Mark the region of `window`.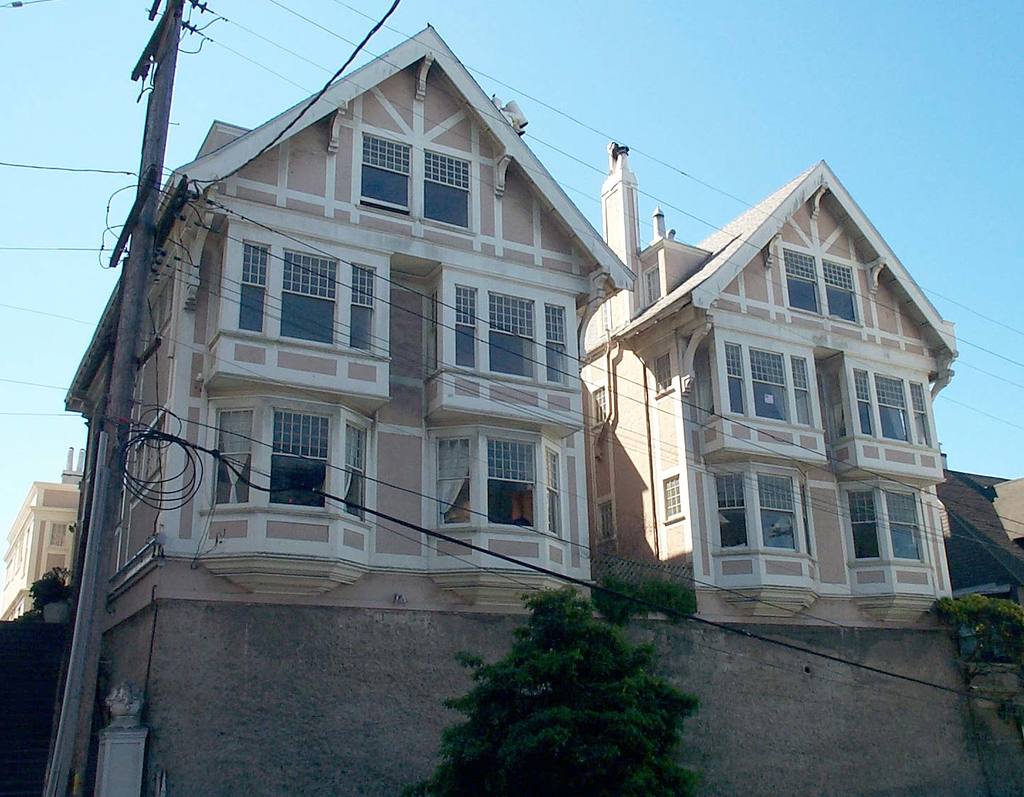
Region: pyautogui.locateOnScreen(546, 303, 565, 383).
